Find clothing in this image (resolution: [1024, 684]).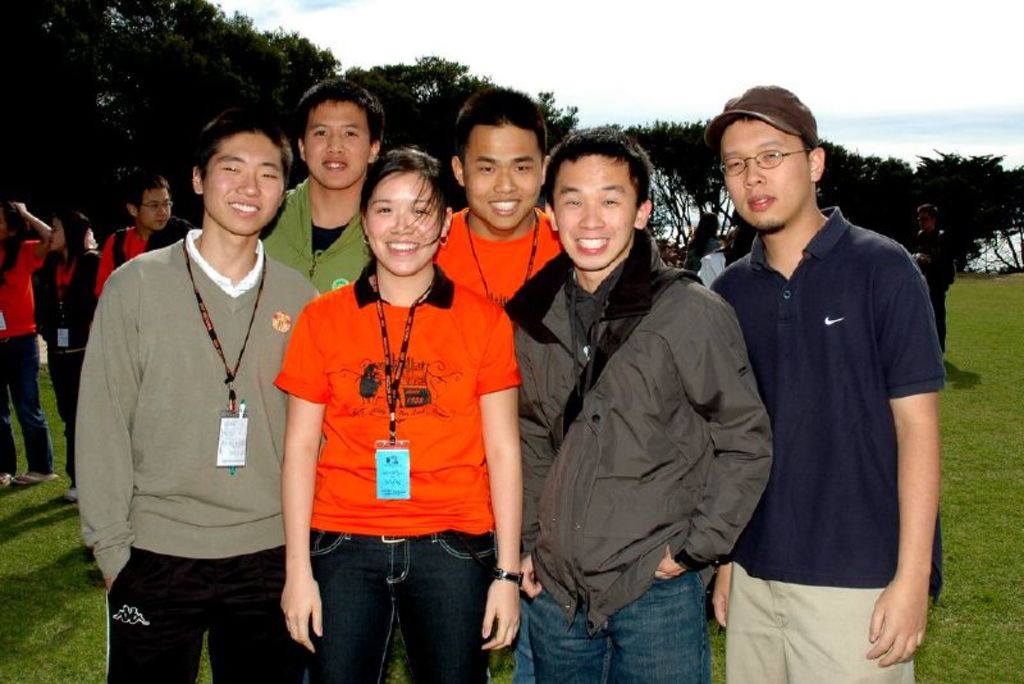
268, 260, 522, 683.
